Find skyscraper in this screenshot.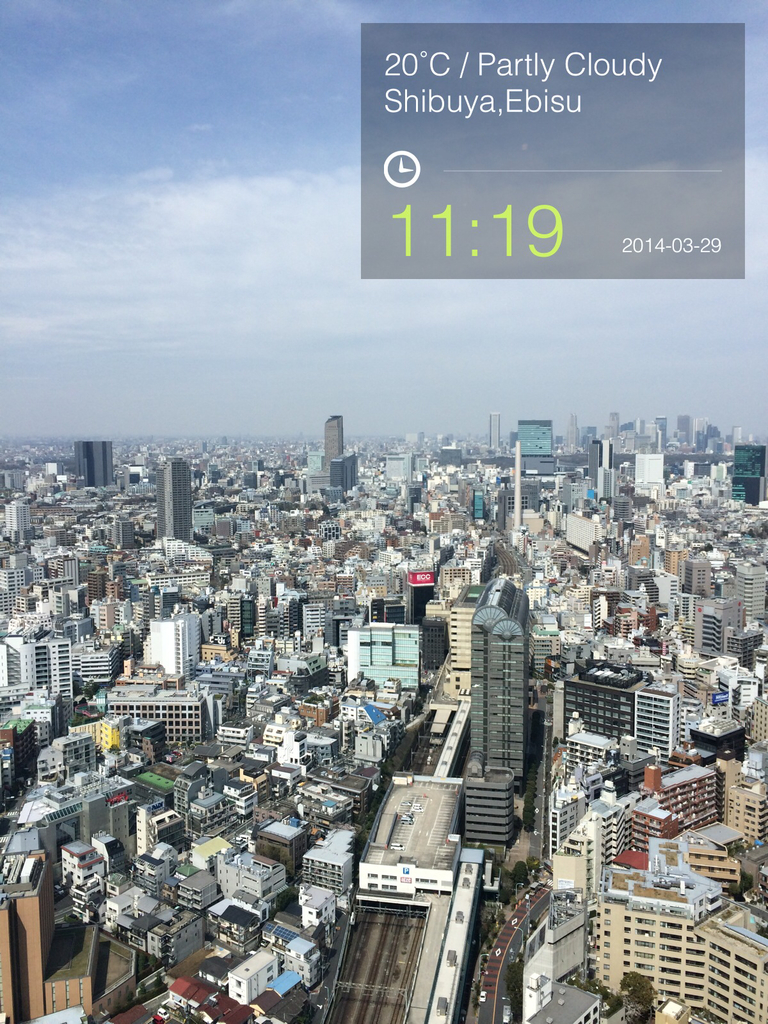
The bounding box for skyscraper is box=[2, 499, 30, 543].
